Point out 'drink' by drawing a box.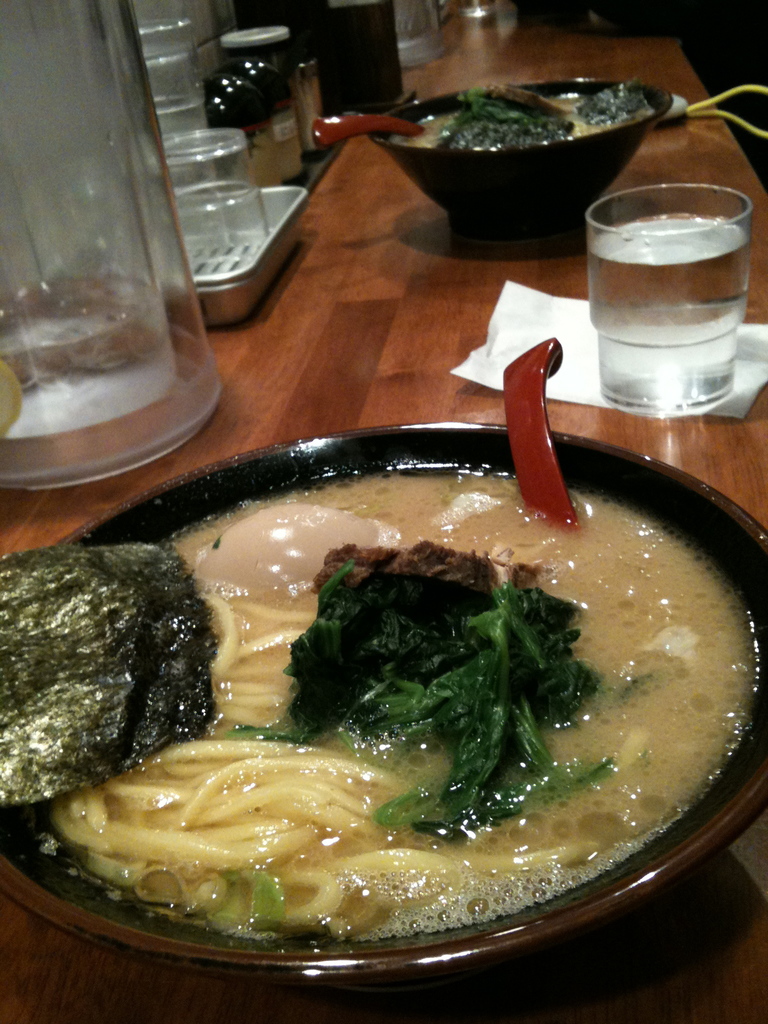
l=156, t=83, r=217, b=125.
